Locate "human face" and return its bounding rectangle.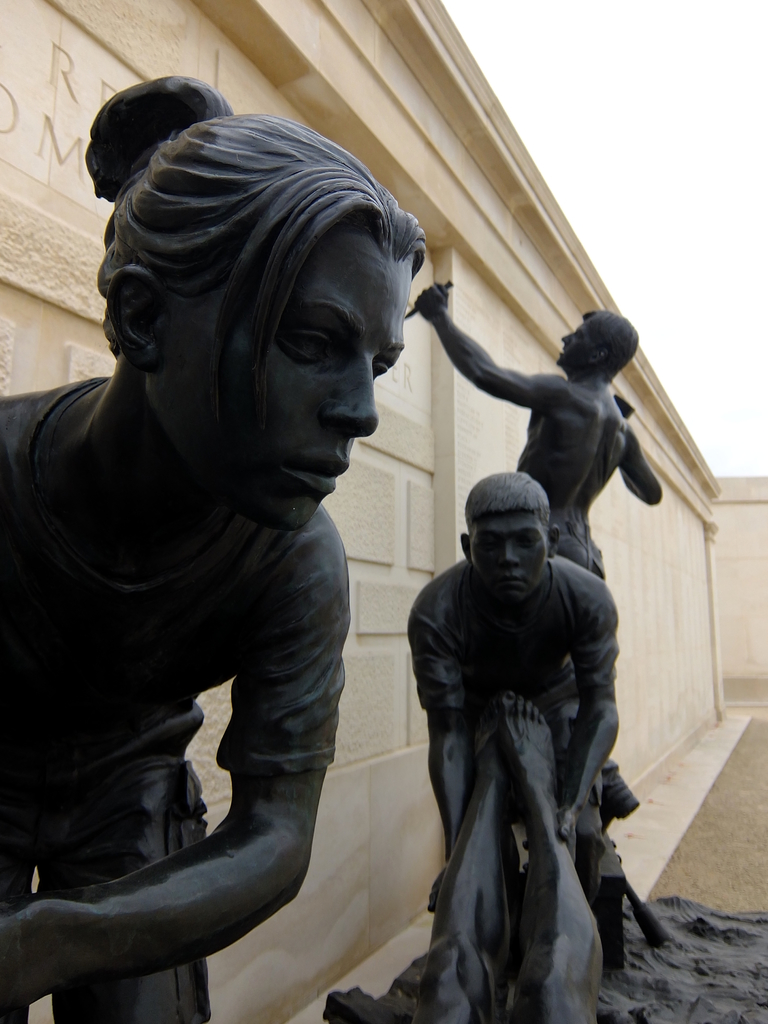
BBox(475, 512, 554, 598).
